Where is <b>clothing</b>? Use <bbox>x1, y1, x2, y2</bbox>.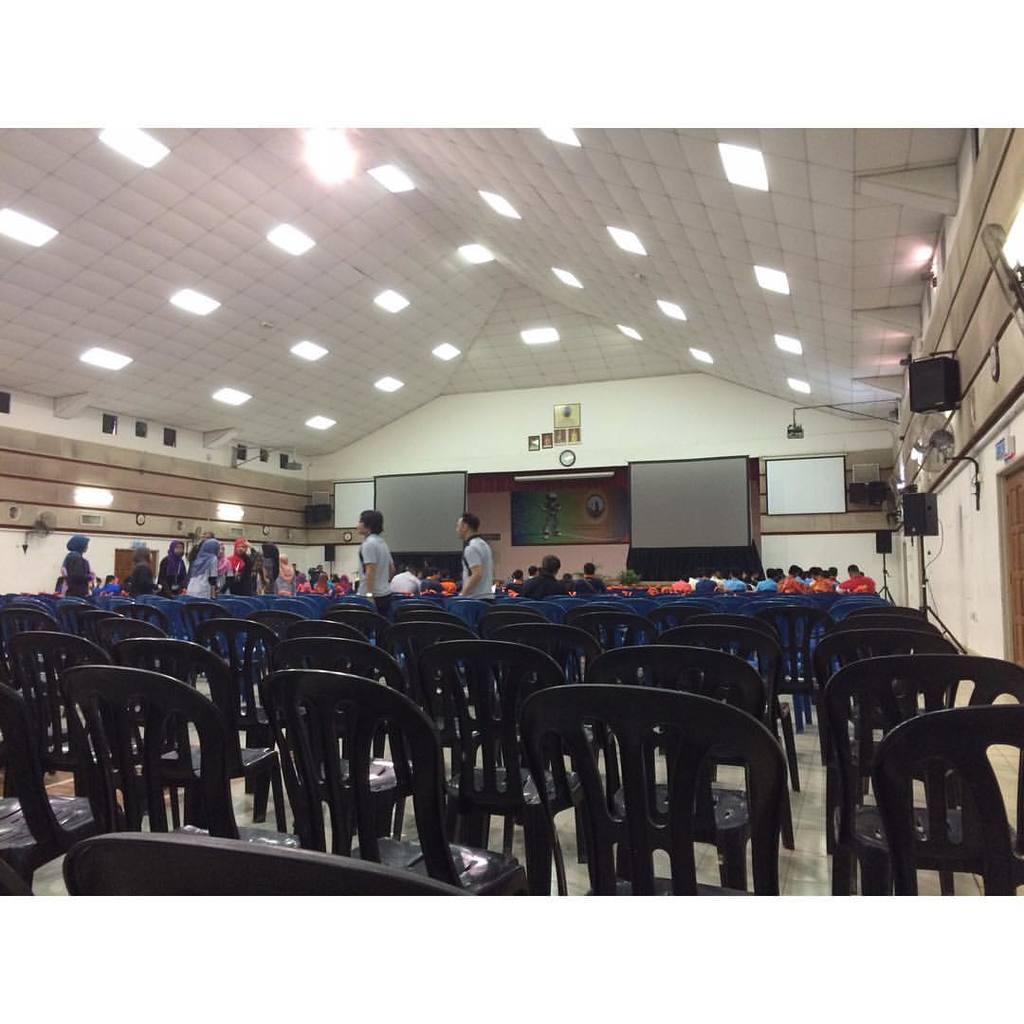
<bbox>131, 557, 148, 597</bbox>.
